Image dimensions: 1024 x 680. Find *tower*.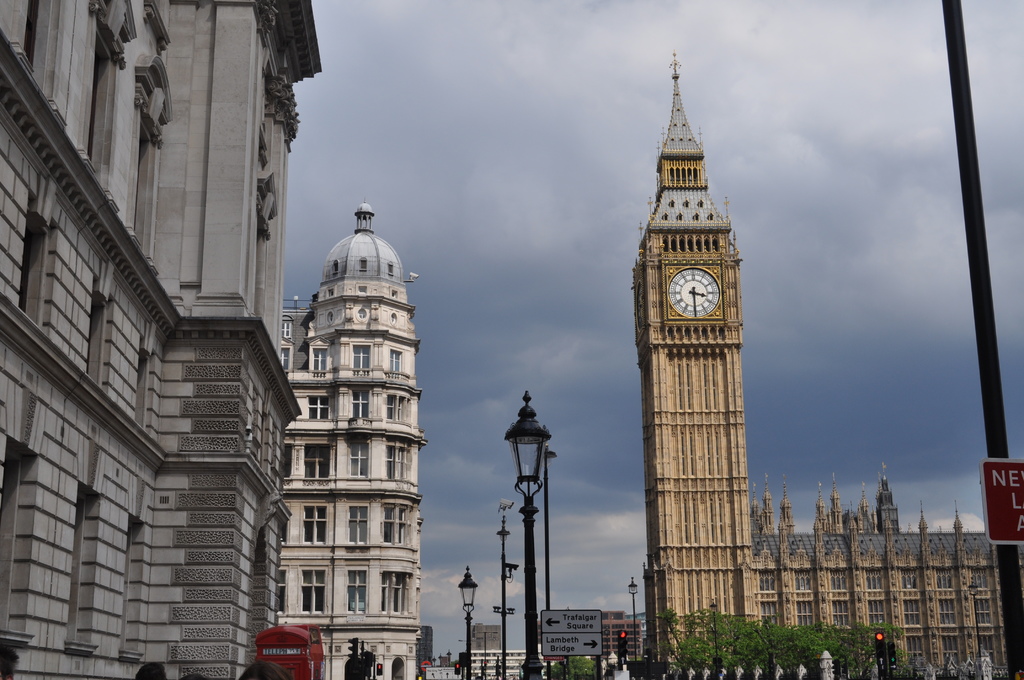
left=776, top=490, right=792, bottom=536.
